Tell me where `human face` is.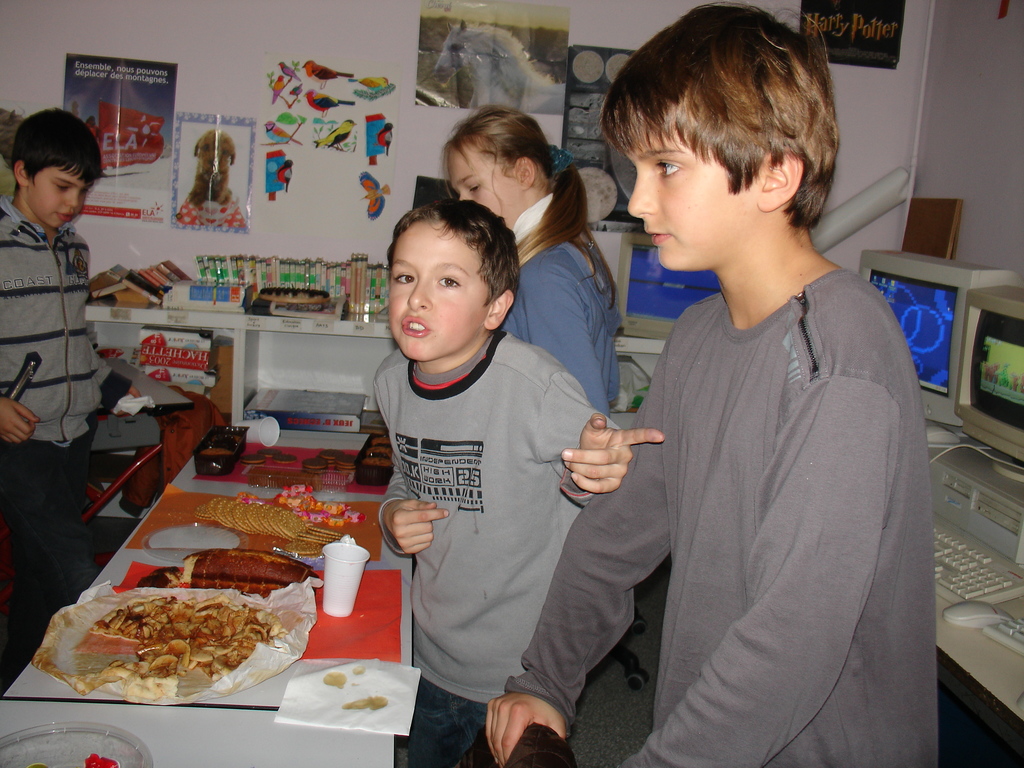
`human face` is at l=390, t=220, r=487, b=361.
